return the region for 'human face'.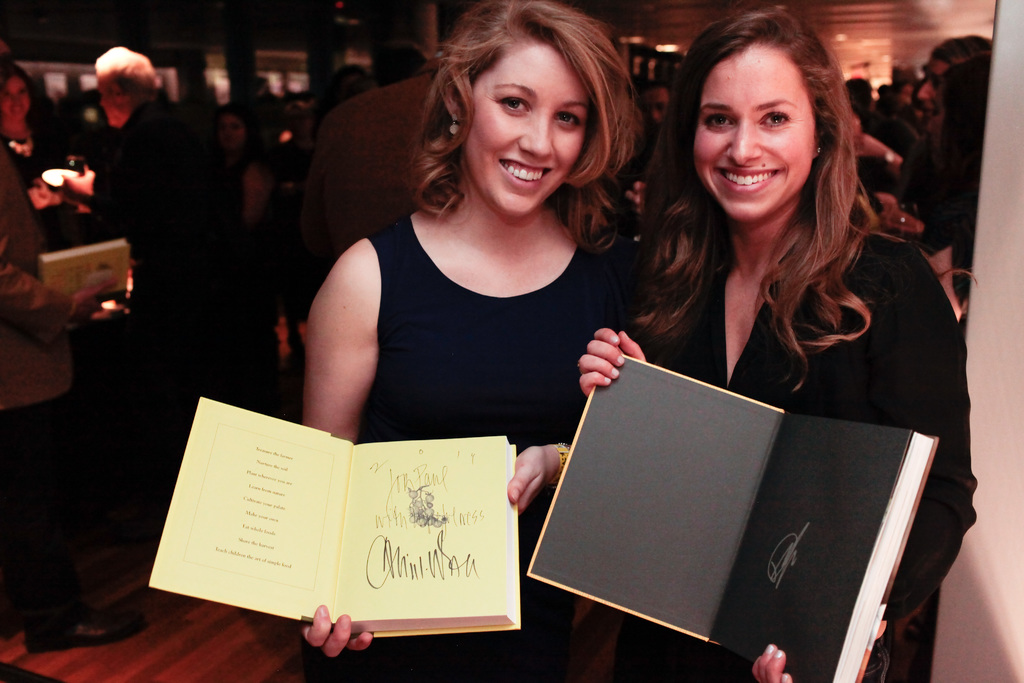
(693,46,820,211).
